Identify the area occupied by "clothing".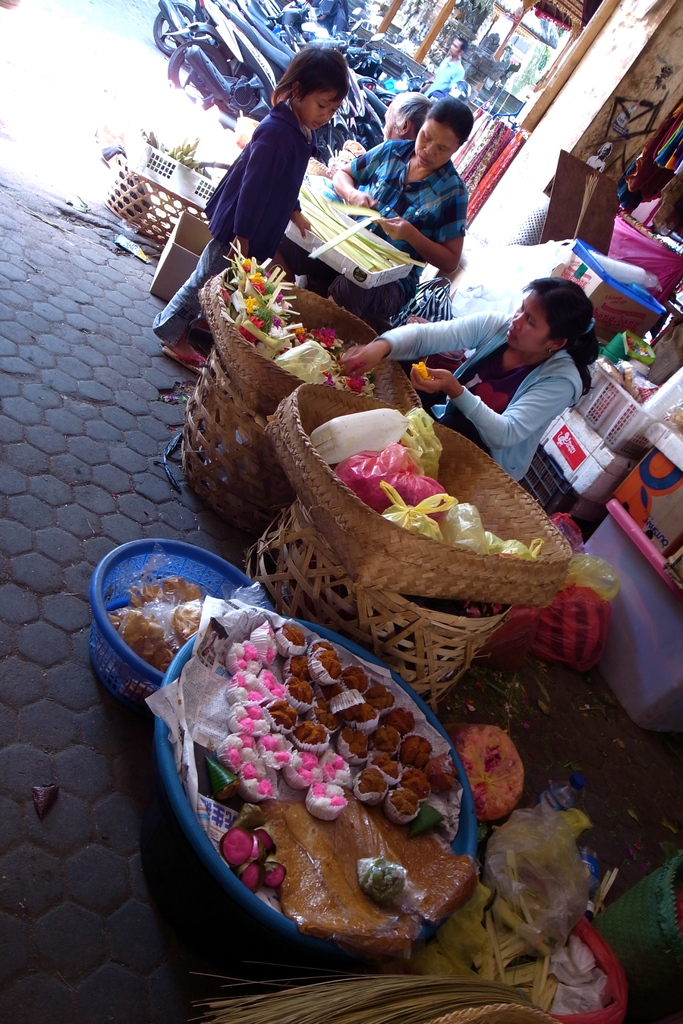
Area: bbox(199, 74, 354, 280).
